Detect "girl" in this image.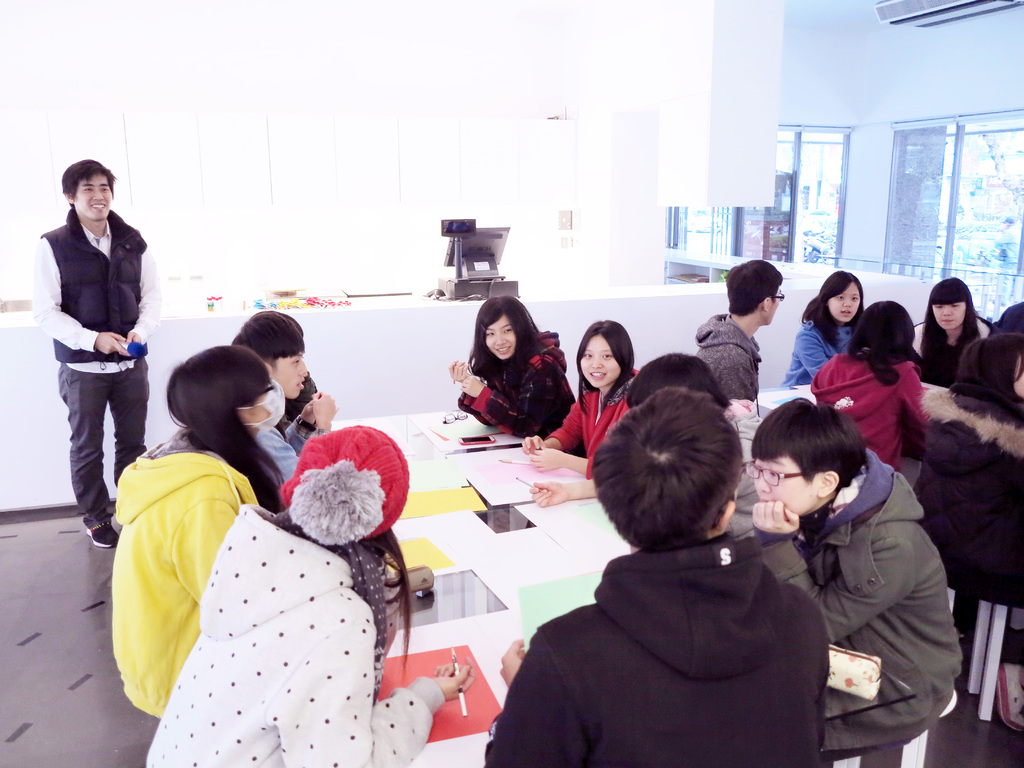
Detection: l=106, t=347, r=287, b=720.
